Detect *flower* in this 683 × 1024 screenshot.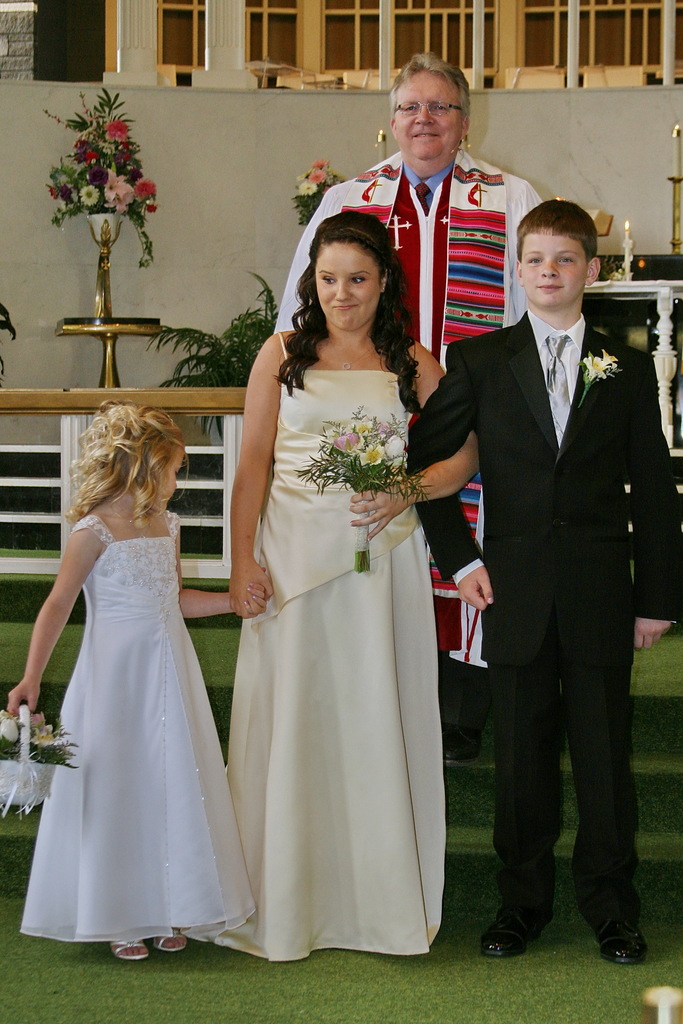
Detection: bbox=[29, 712, 45, 729].
